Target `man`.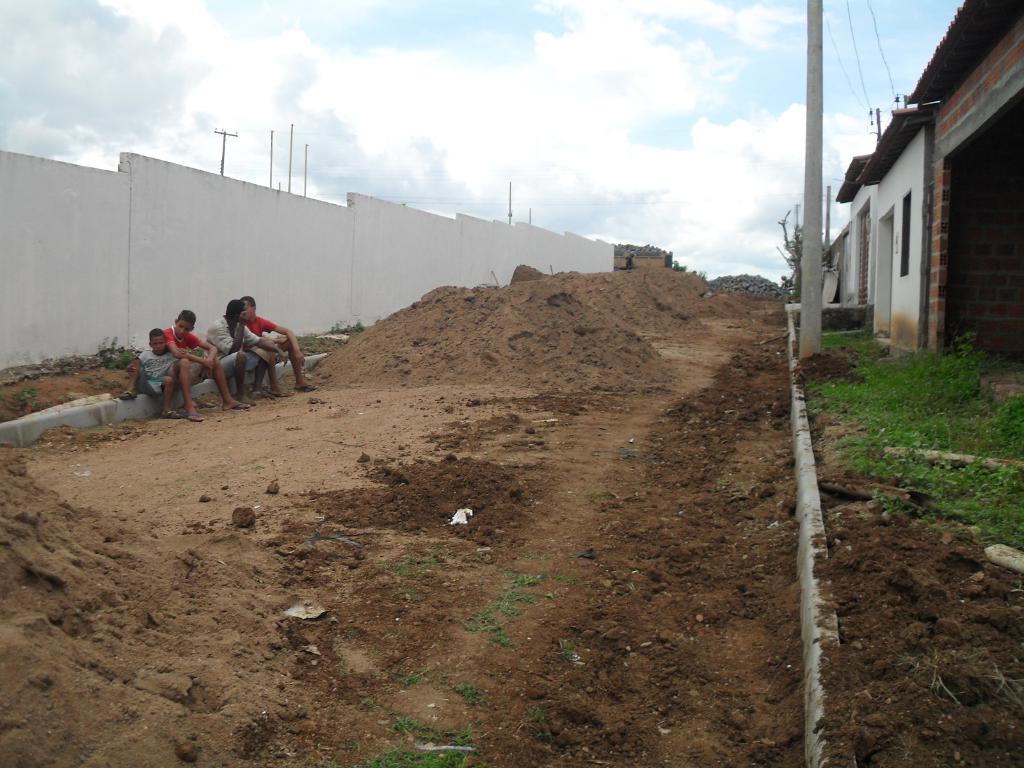
Target region: box(205, 298, 276, 397).
